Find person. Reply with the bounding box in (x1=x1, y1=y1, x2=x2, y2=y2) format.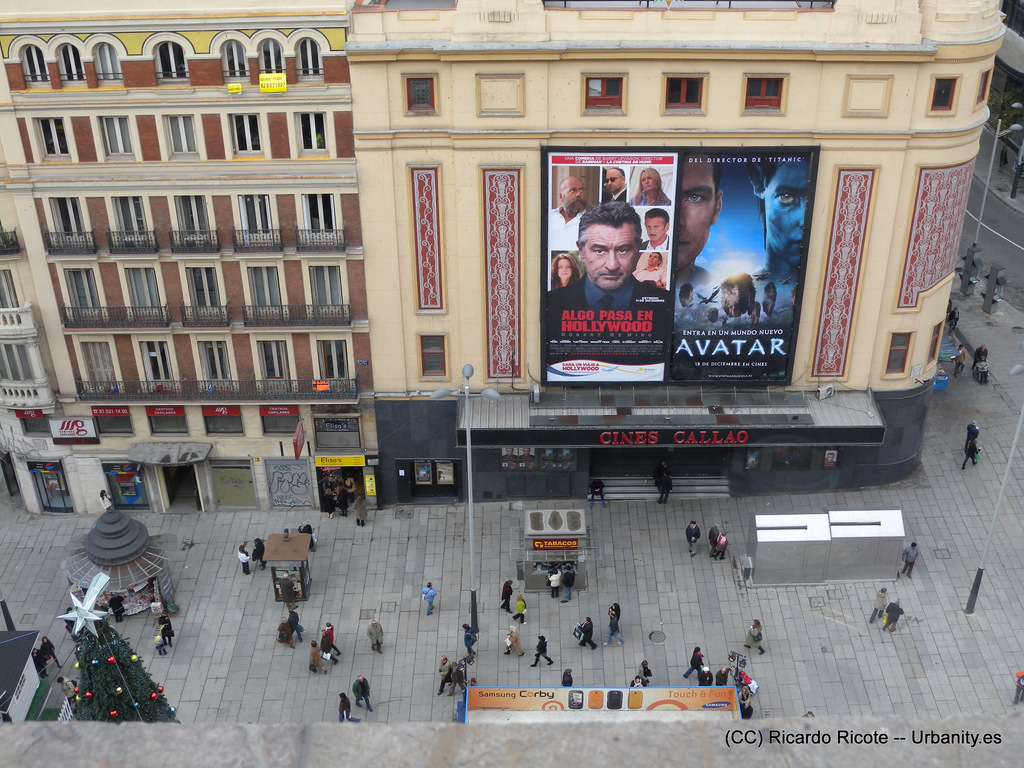
(x1=253, y1=536, x2=265, y2=570).
